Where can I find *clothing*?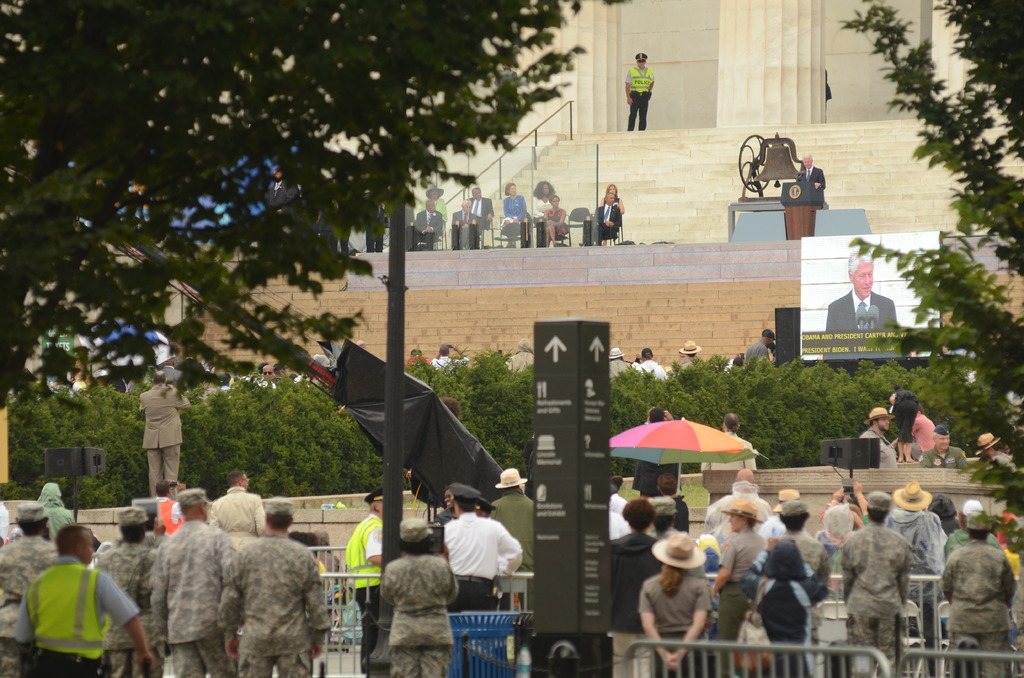
You can find it at x1=907 y1=419 x2=945 y2=461.
